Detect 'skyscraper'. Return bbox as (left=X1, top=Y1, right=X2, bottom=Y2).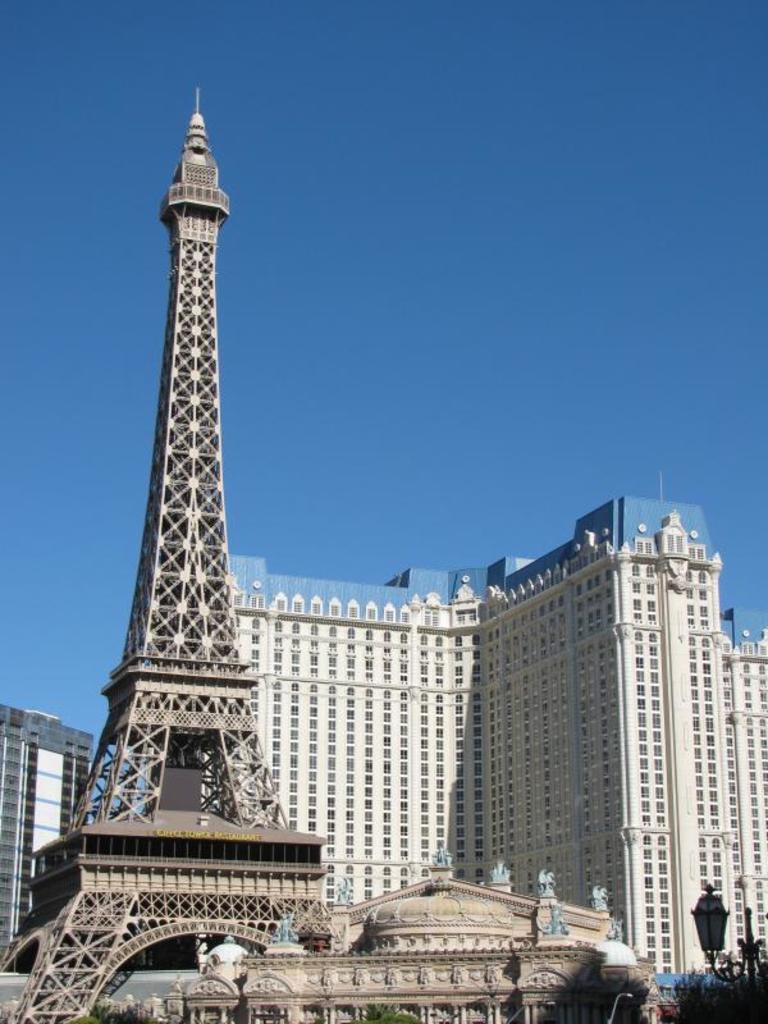
(left=13, top=83, right=332, bottom=1023).
